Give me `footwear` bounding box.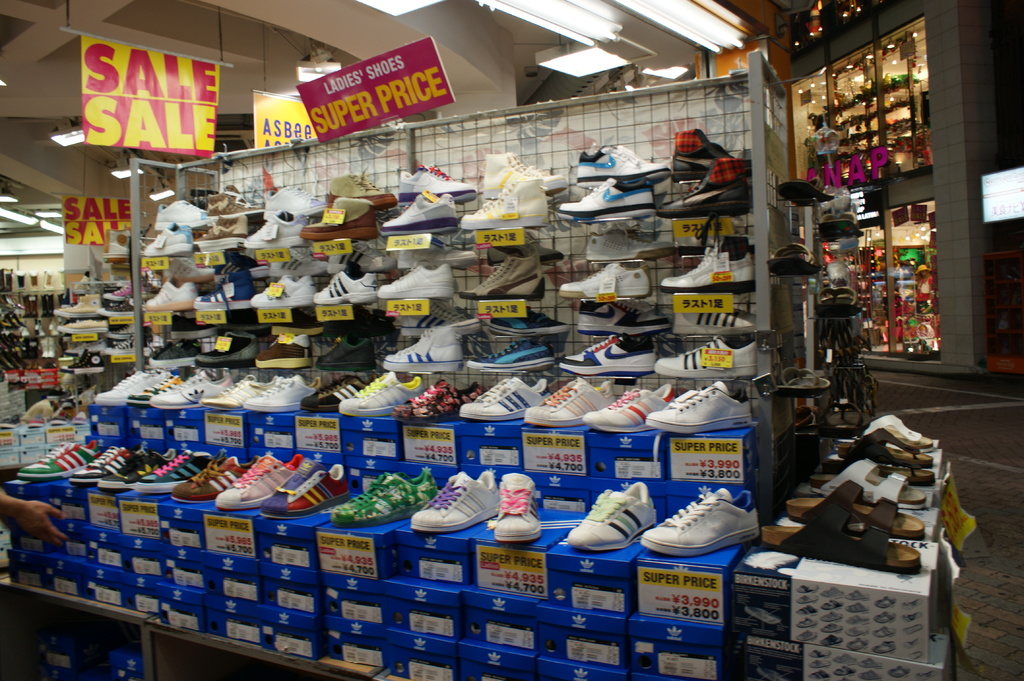
select_region(662, 230, 762, 291).
